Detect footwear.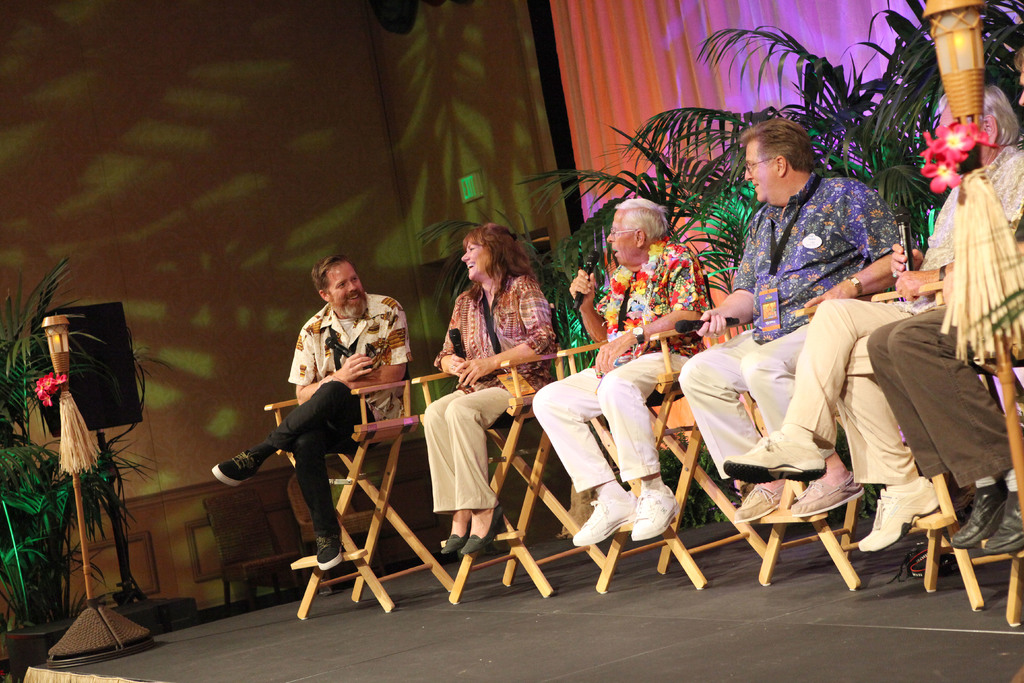
Detected at 856 474 941 555.
